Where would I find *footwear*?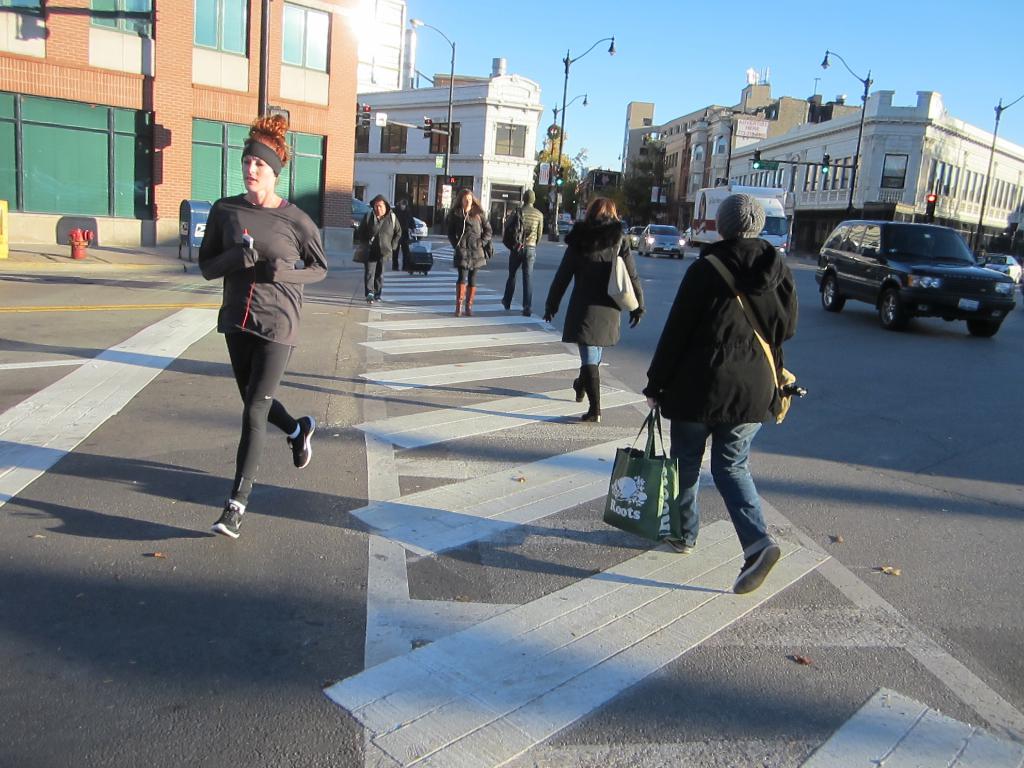
At bbox=(573, 378, 582, 406).
